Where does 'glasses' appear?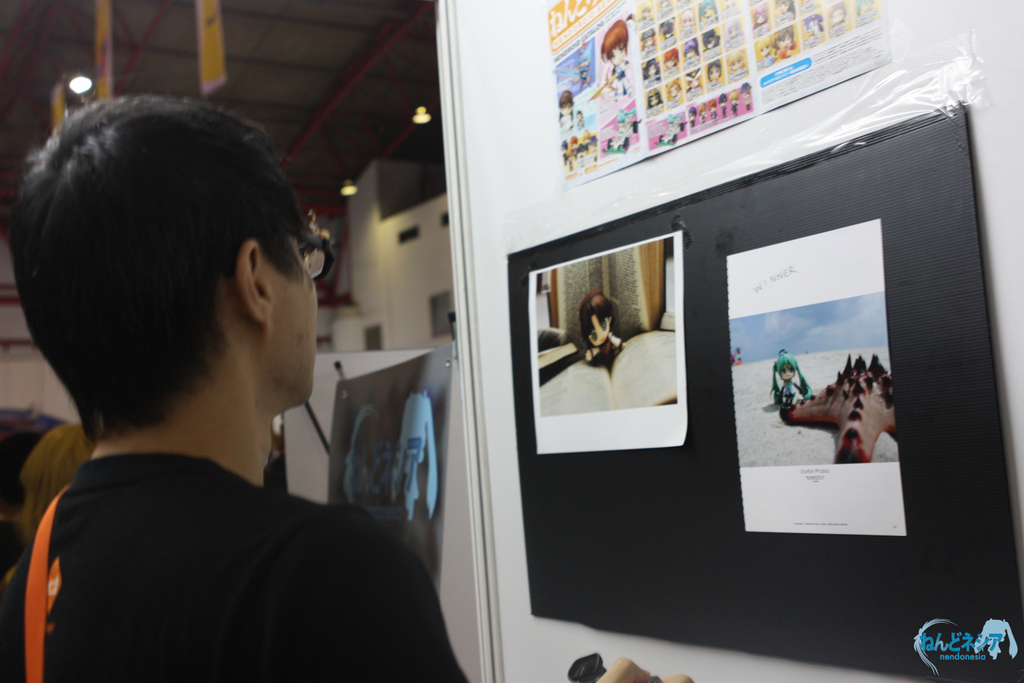
Appears at (x1=264, y1=210, x2=335, y2=288).
